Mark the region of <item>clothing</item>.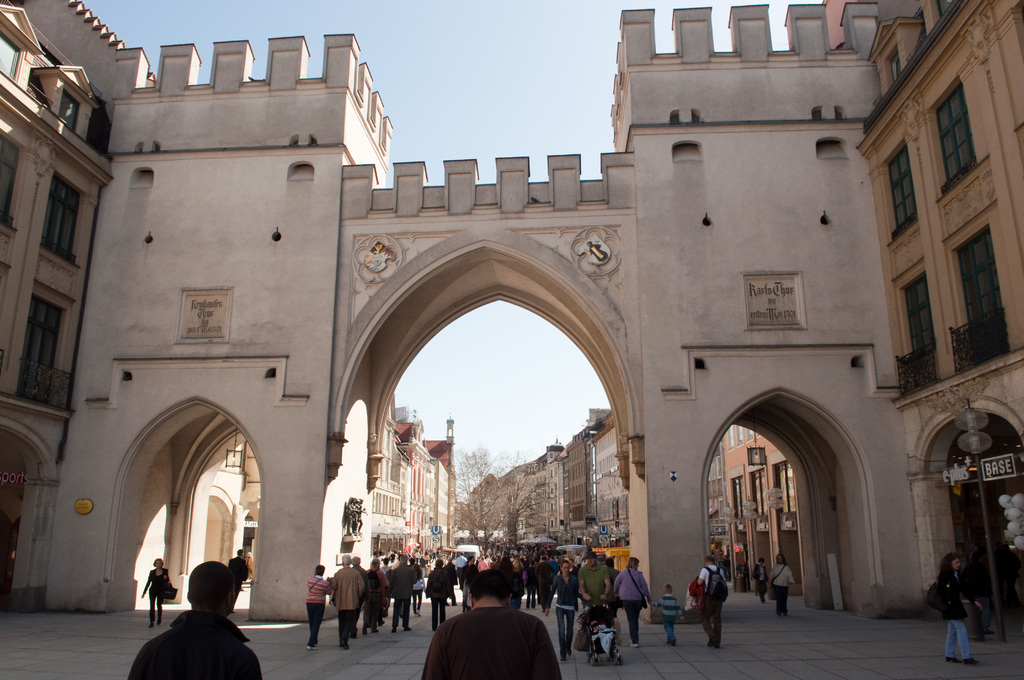
Region: box(938, 573, 970, 672).
